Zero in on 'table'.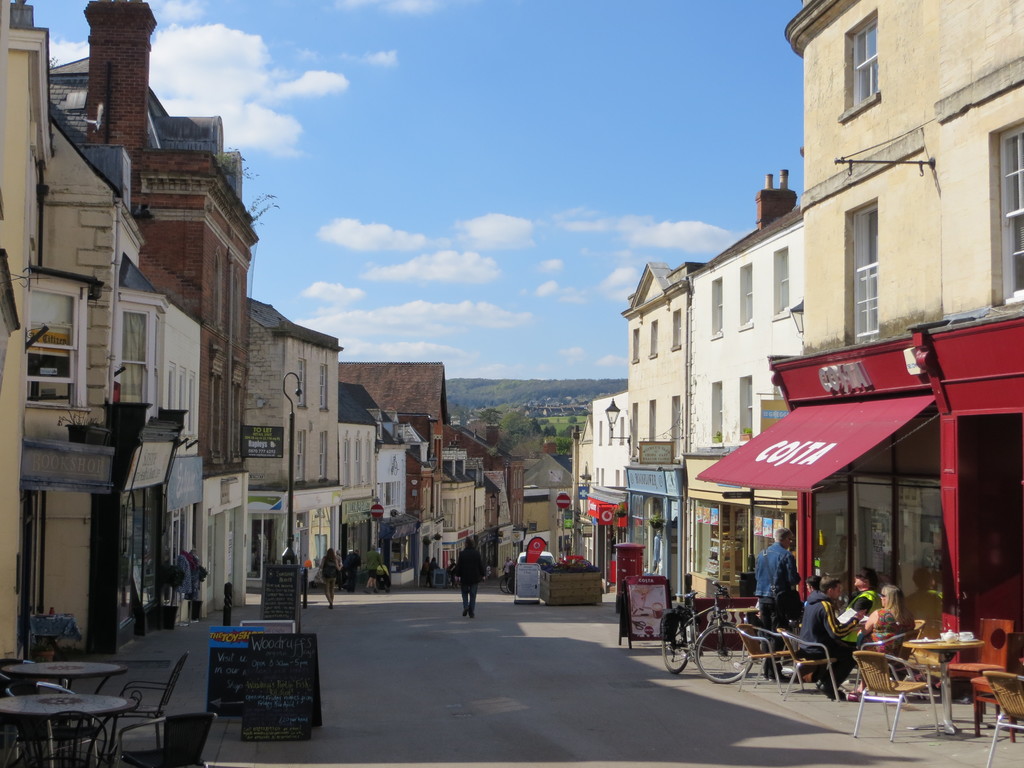
Zeroed in: <box>0,691,138,767</box>.
